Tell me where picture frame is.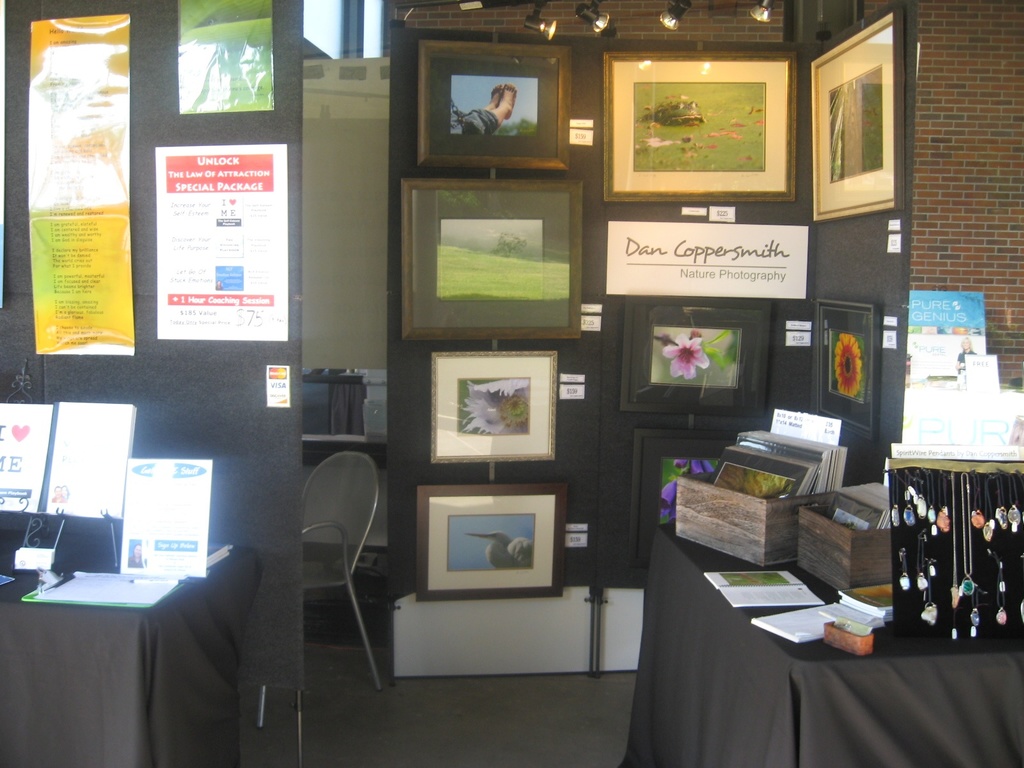
picture frame is at <box>154,0,302,142</box>.
